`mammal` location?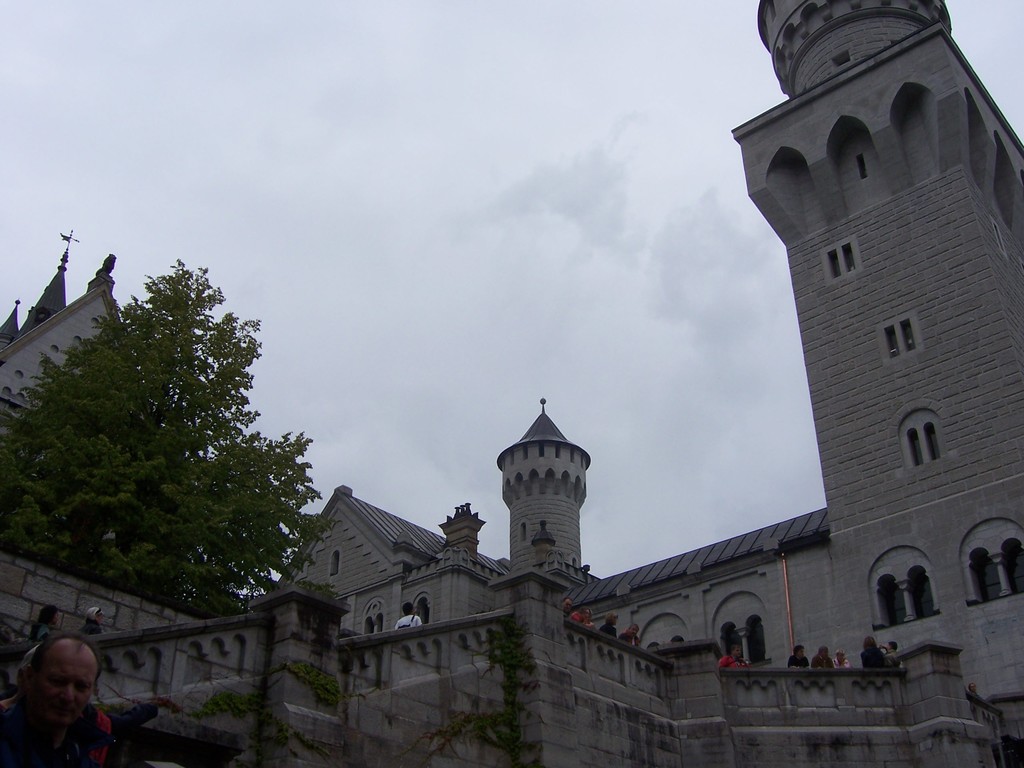
396:604:424:631
